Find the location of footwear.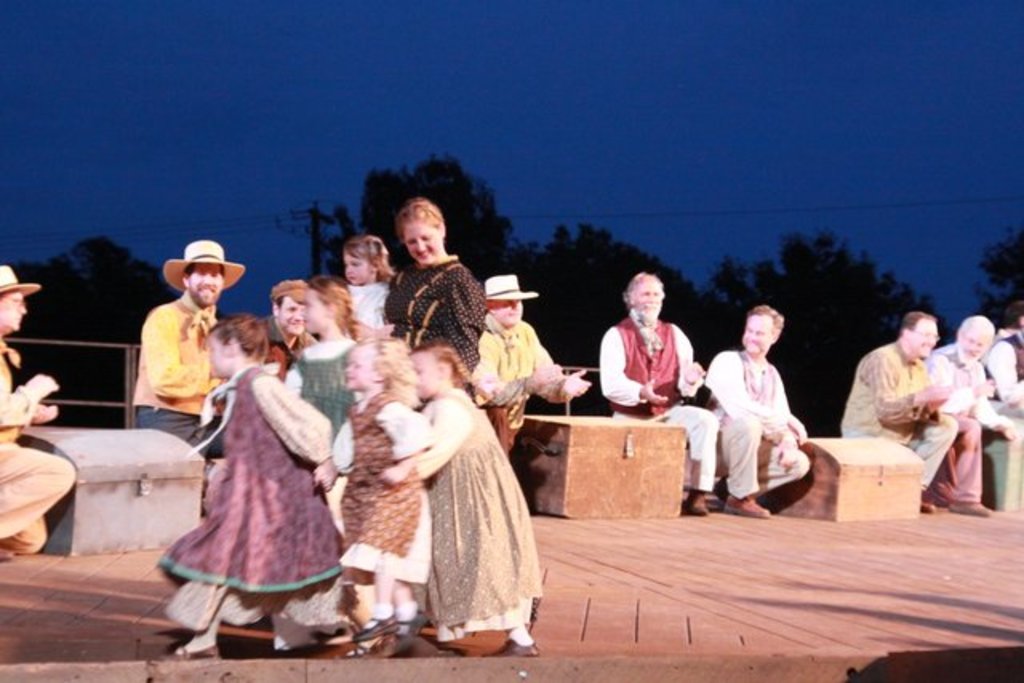
Location: <box>154,643,221,664</box>.
